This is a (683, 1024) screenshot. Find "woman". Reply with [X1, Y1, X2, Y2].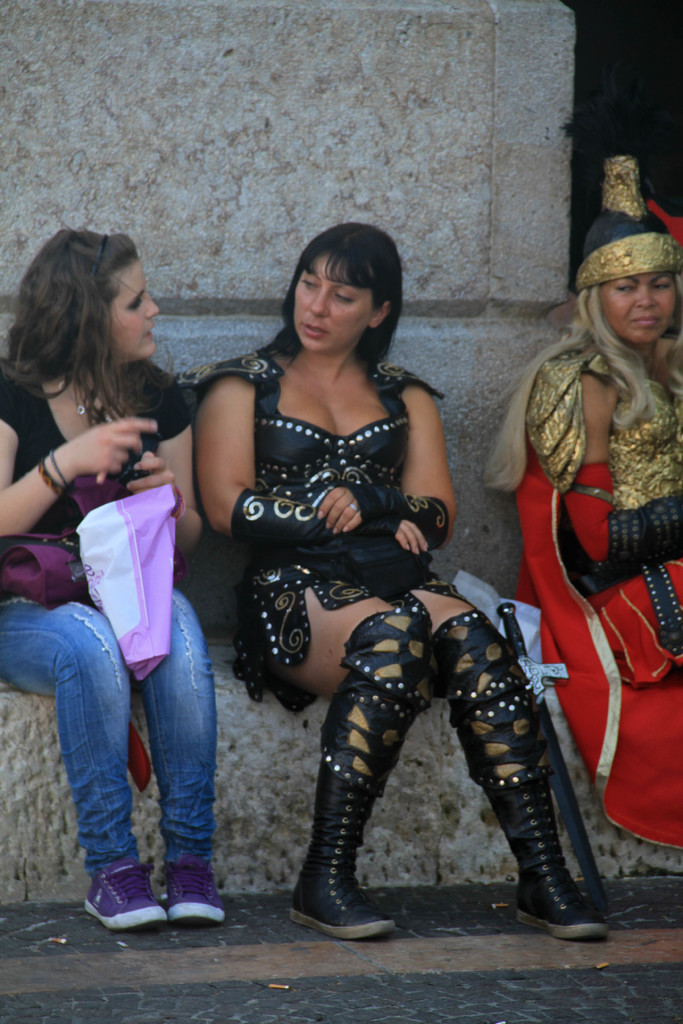
[475, 151, 682, 848].
